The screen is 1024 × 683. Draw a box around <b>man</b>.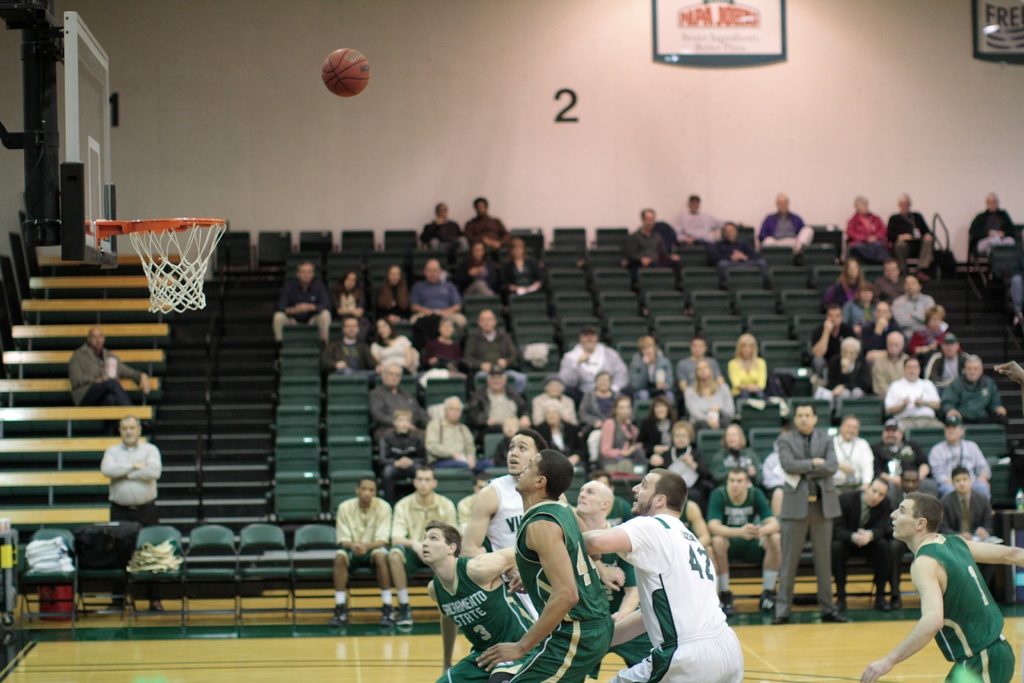
detection(924, 410, 1004, 549).
